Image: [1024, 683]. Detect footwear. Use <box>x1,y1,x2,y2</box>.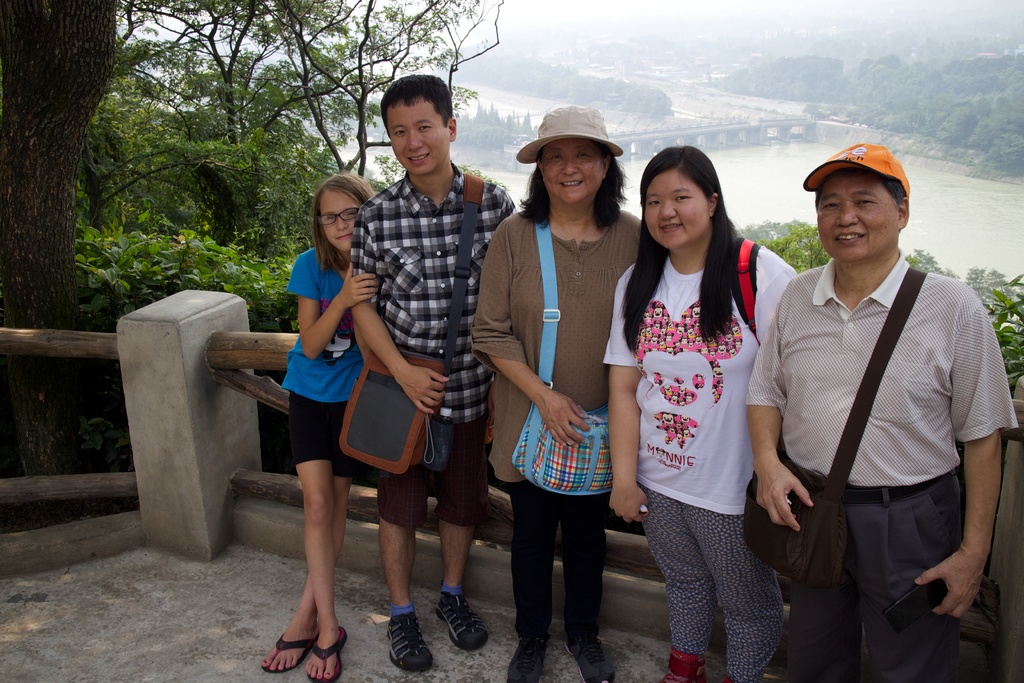
<box>305,627,349,682</box>.
